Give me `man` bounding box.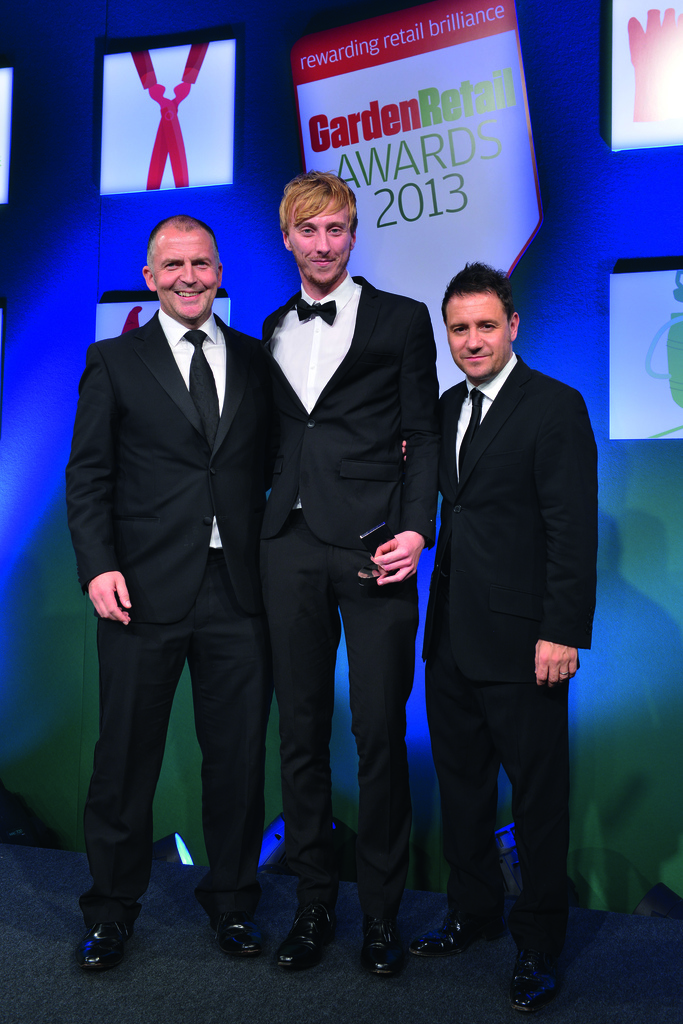
l=395, t=255, r=605, b=839.
